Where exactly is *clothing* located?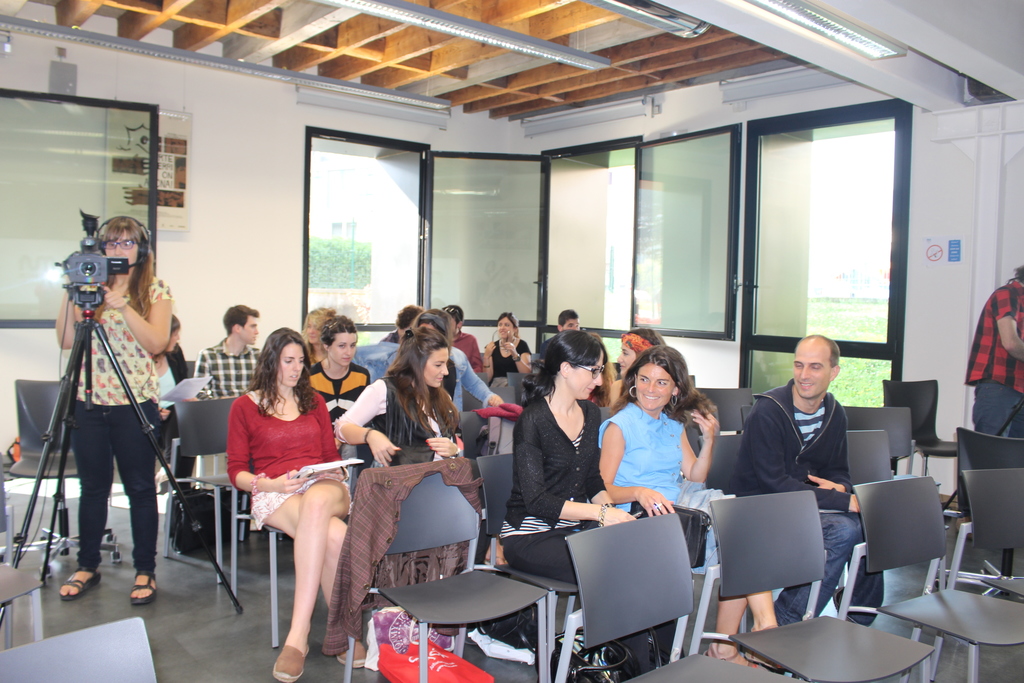
Its bounding box is locate(65, 265, 172, 580).
